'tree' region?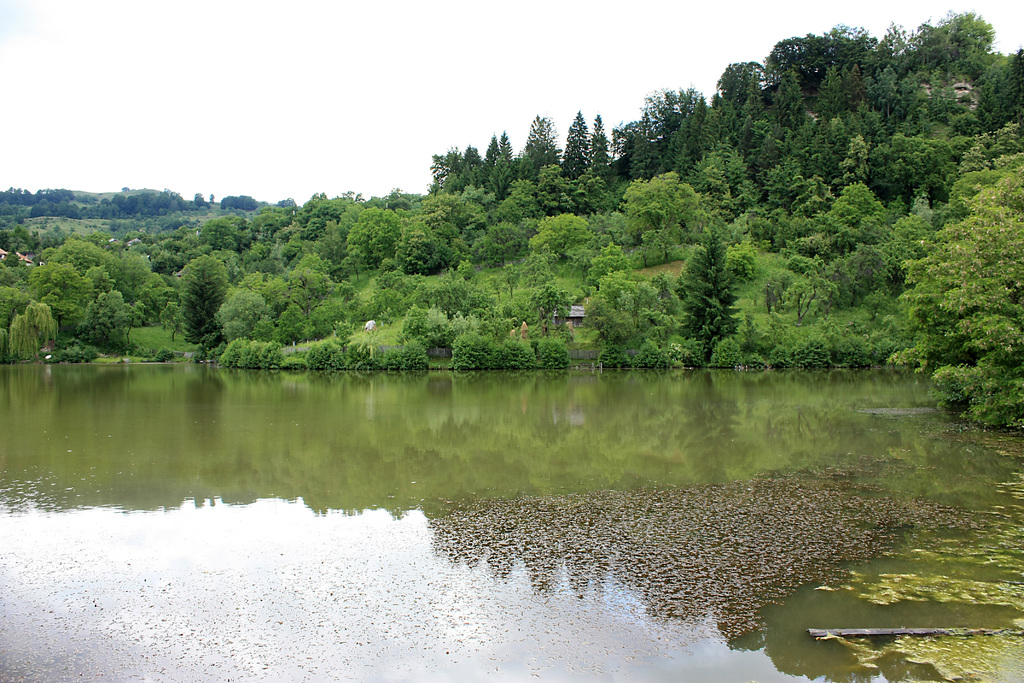
l=168, t=226, r=247, b=375
